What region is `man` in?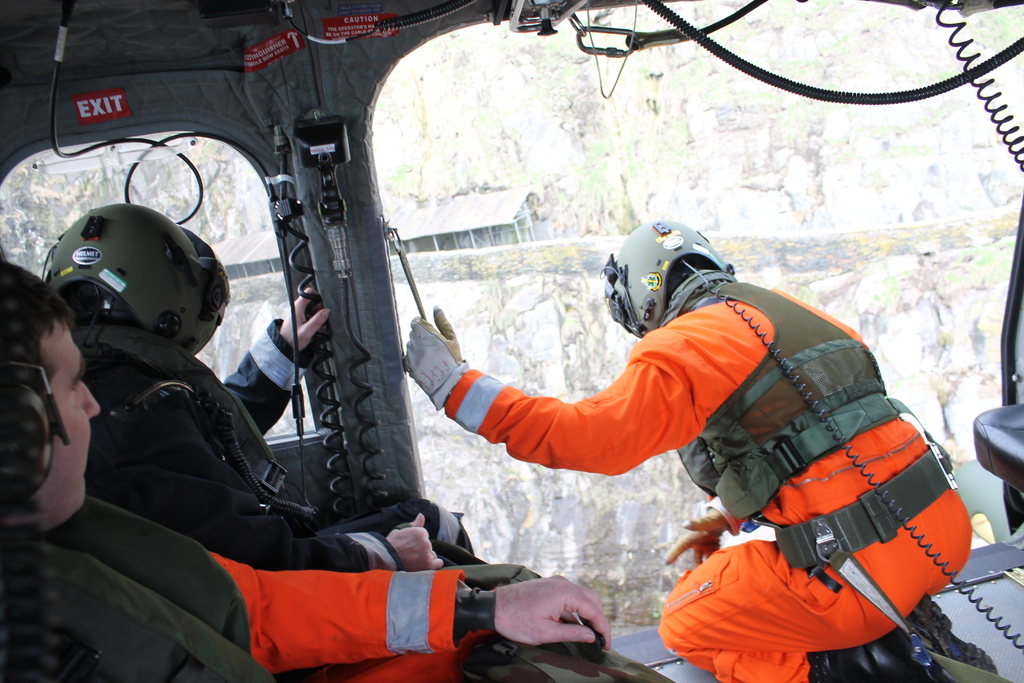
(0, 256, 294, 682).
